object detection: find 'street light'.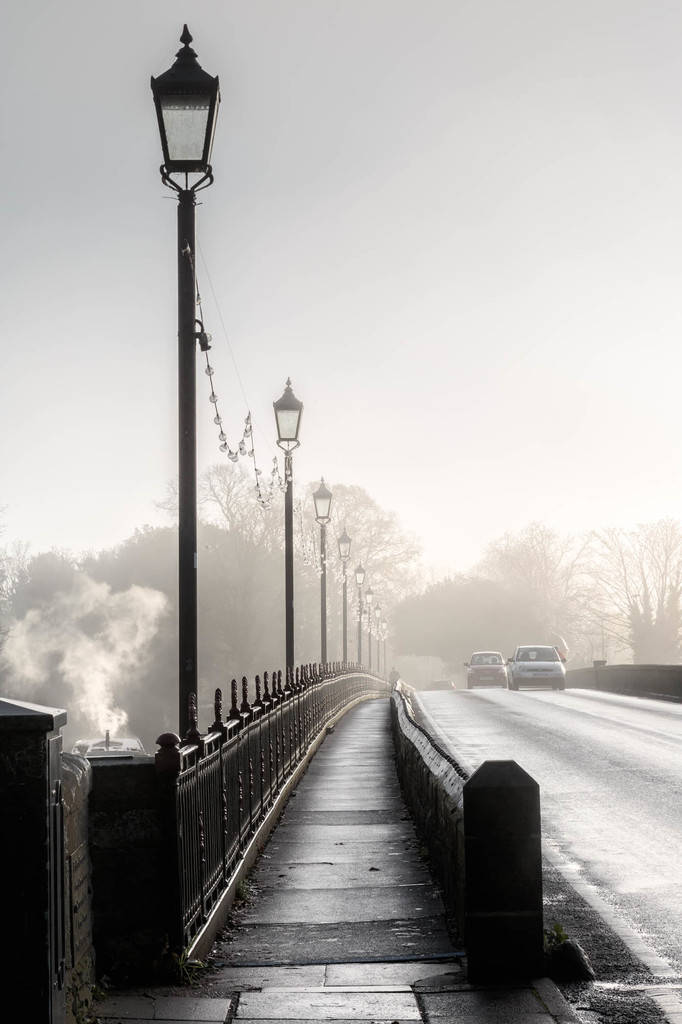
bbox=[350, 556, 365, 662].
